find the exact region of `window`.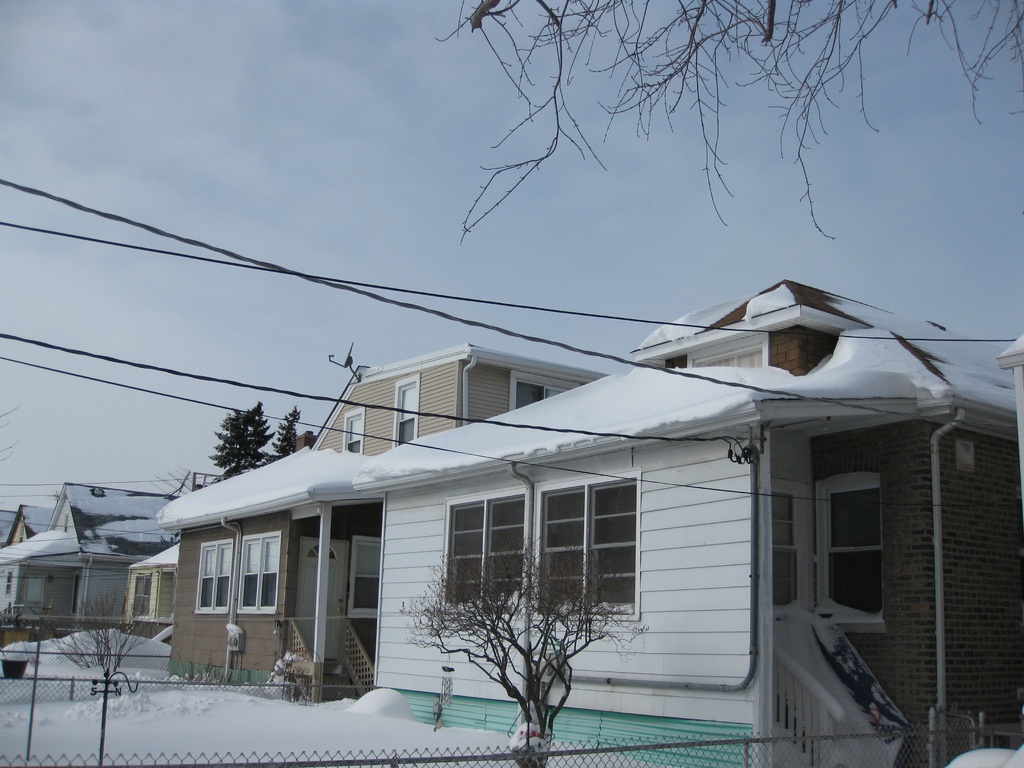
Exact region: {"left": 511, "top": 373, "right": 580, "bottom": 412}.
